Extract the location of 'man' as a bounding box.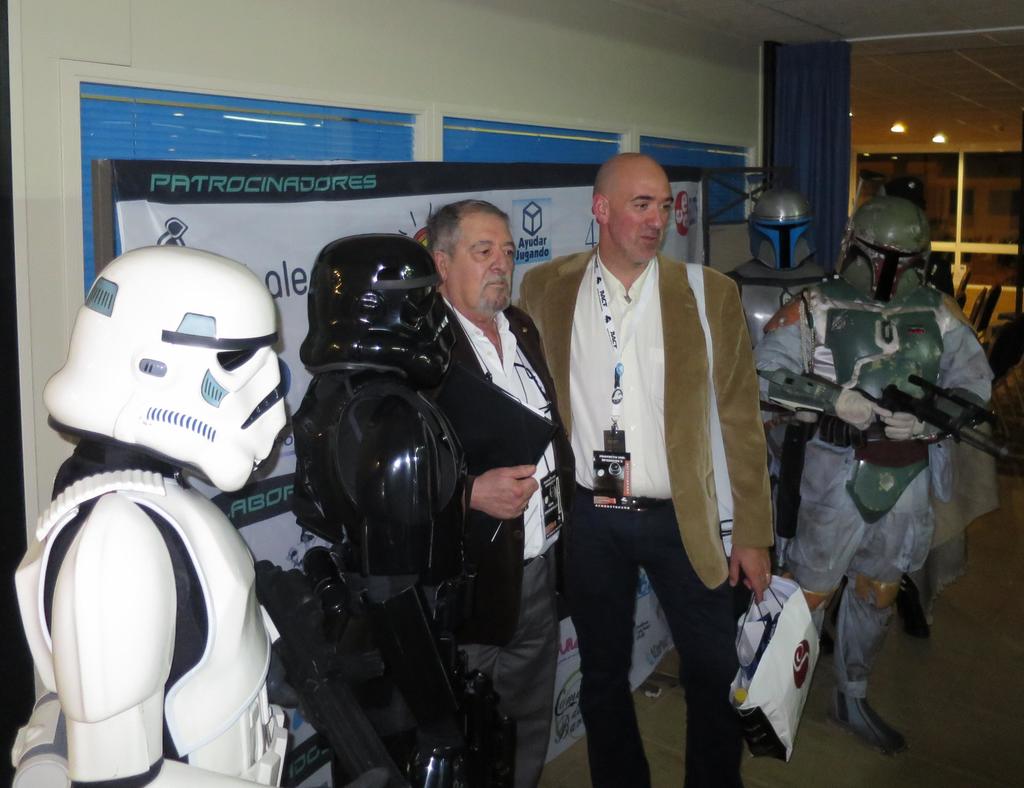
bbox=[428, 204, 574, 787].
